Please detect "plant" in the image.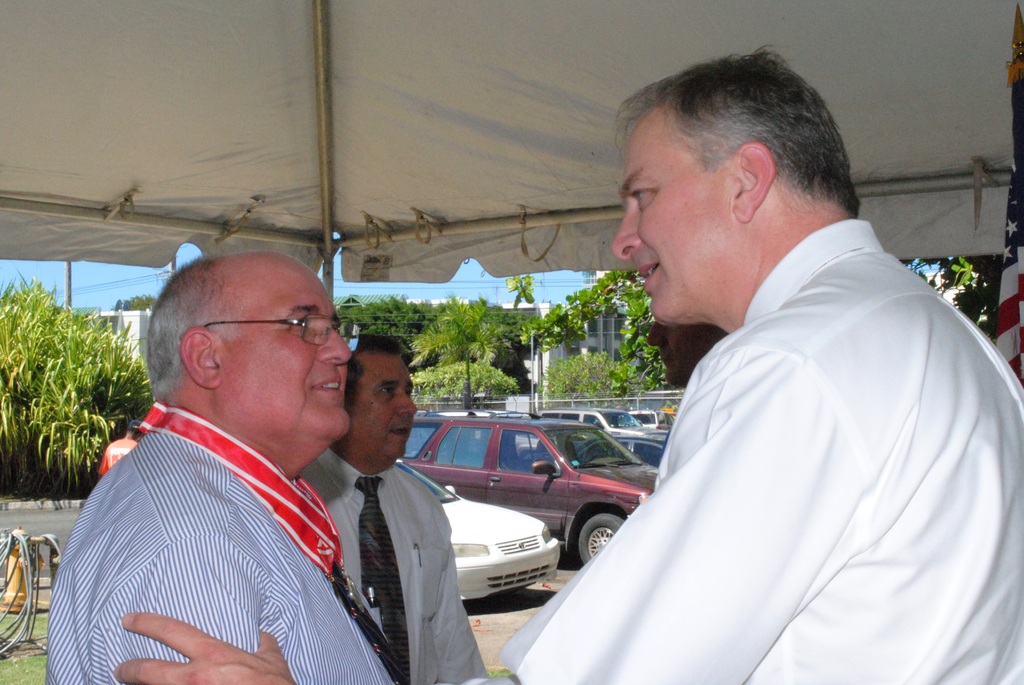
detection(0, 260, 154, 498).
